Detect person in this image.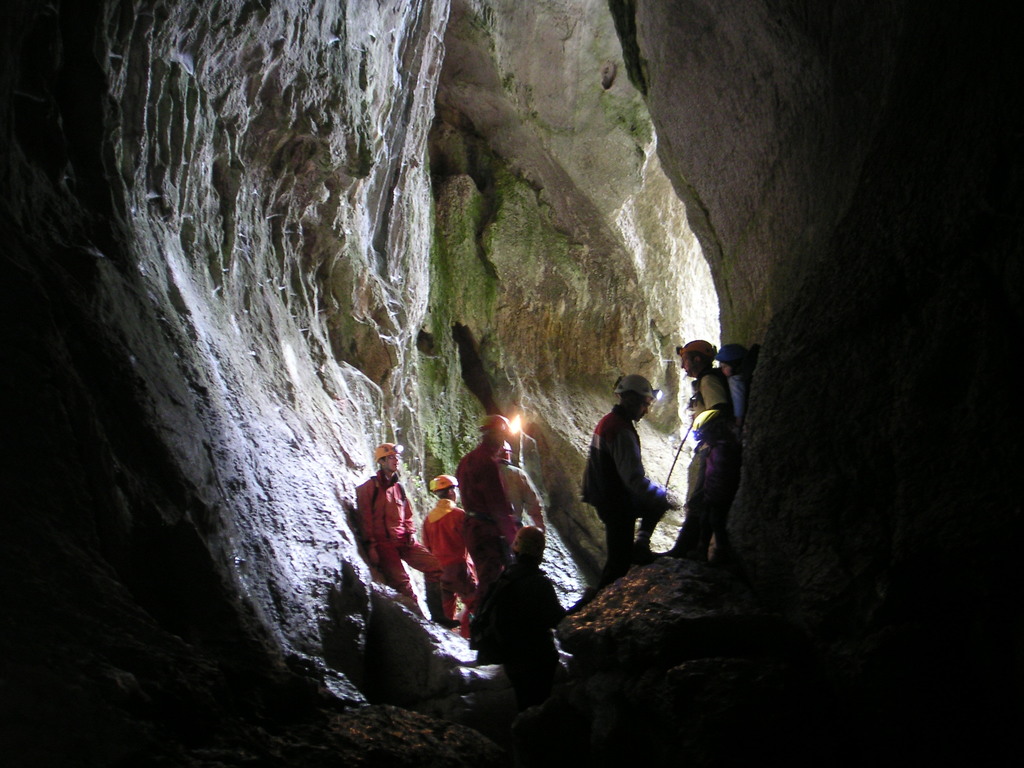
Detection: 470,527,568,703.
